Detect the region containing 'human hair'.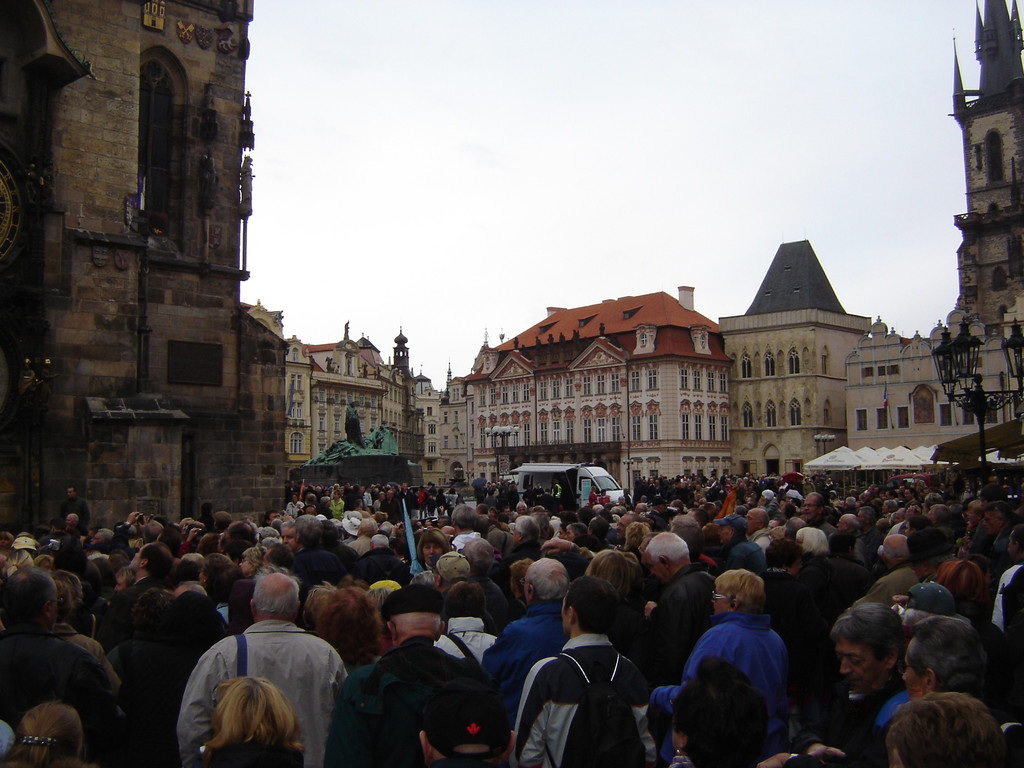
rect(0, 700, 83, 767).
